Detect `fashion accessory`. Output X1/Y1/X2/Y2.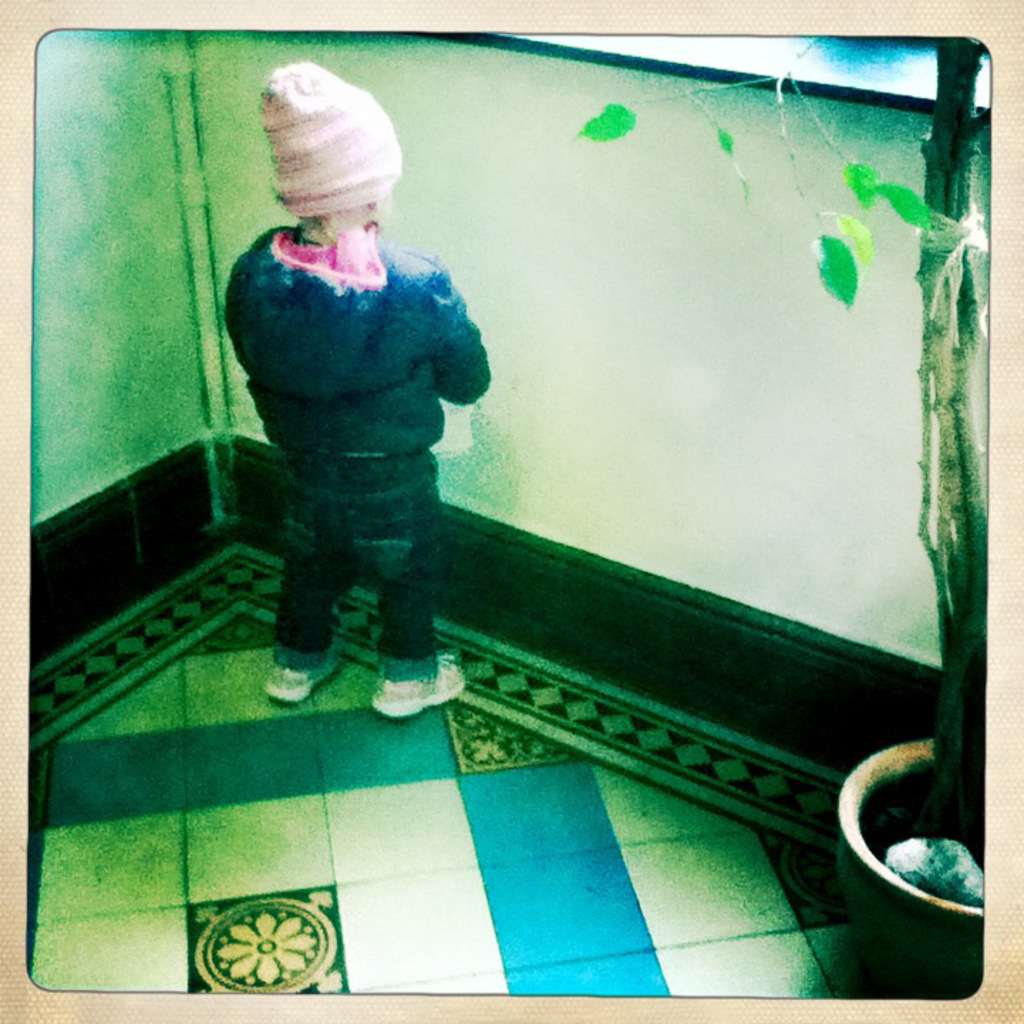
256/57/400/222.
